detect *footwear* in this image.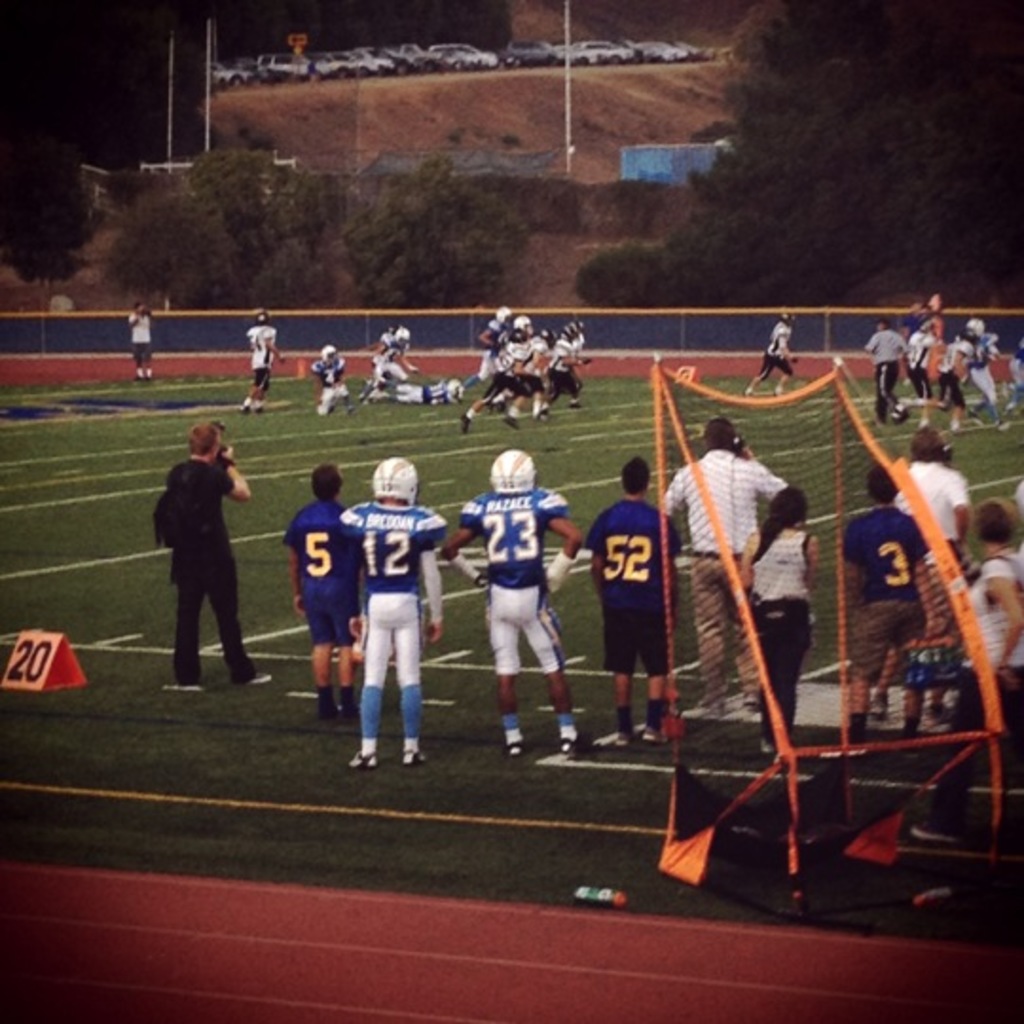
Detection: crop(131, 366, 155, 385).
